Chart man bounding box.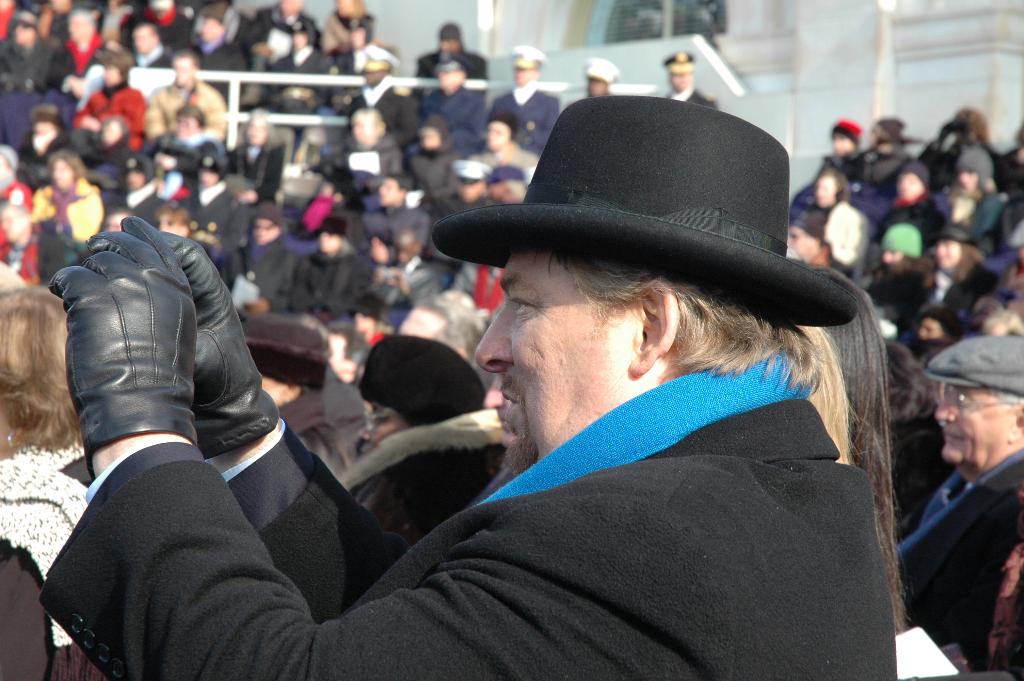
Charted: (left=488, top=42, right=566, bottom=157).
